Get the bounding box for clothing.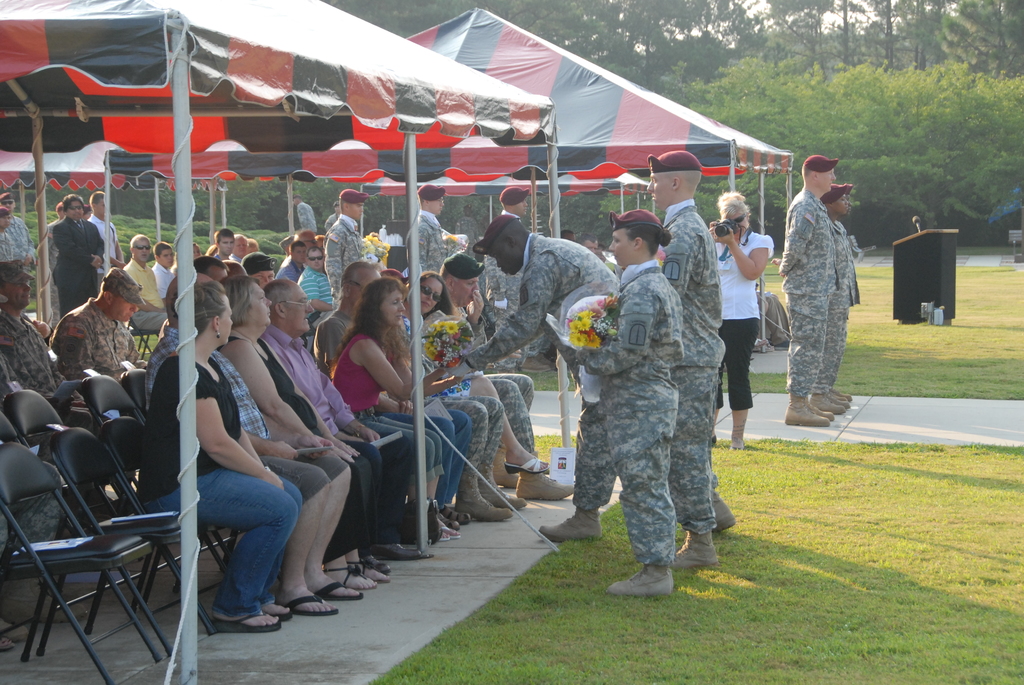
left=213, top=332, right=391, bottom=556.
